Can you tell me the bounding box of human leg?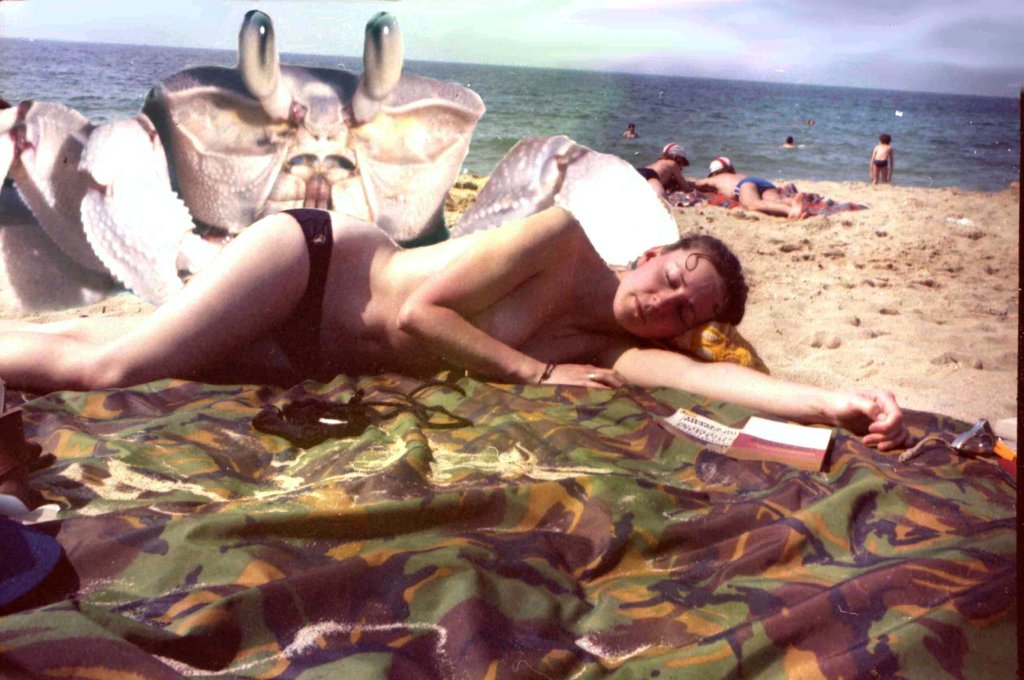
[x1=870, y1=168, x2=878, y2=181].
